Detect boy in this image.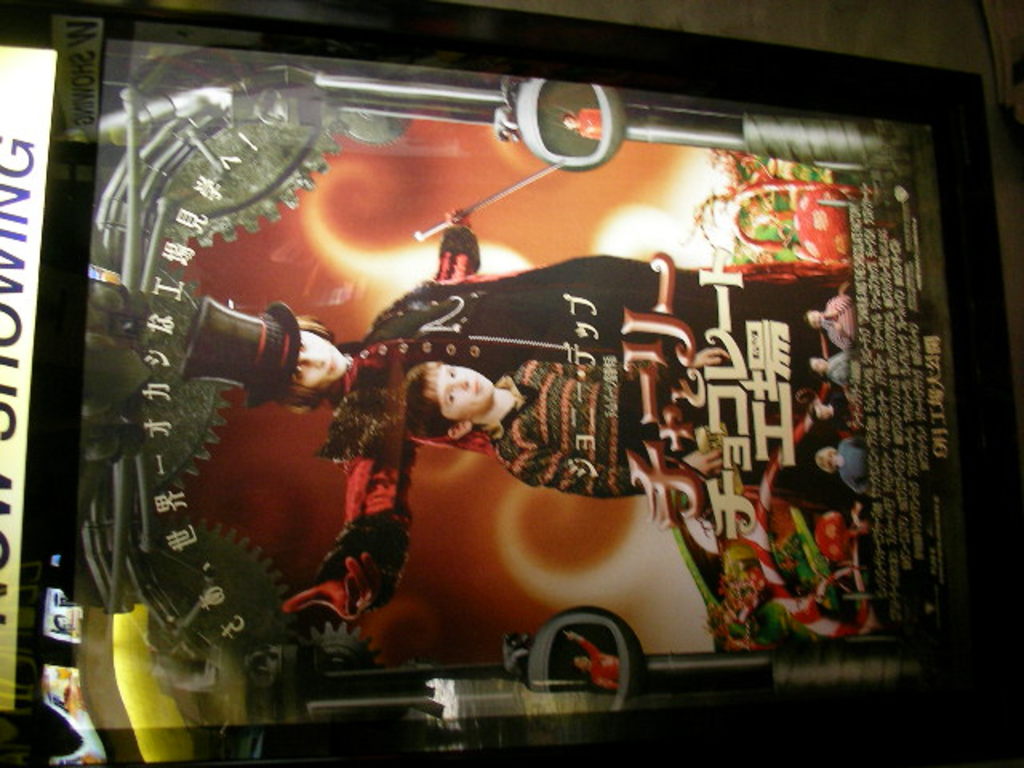
Detection: region(813, 432, 875, 502).
